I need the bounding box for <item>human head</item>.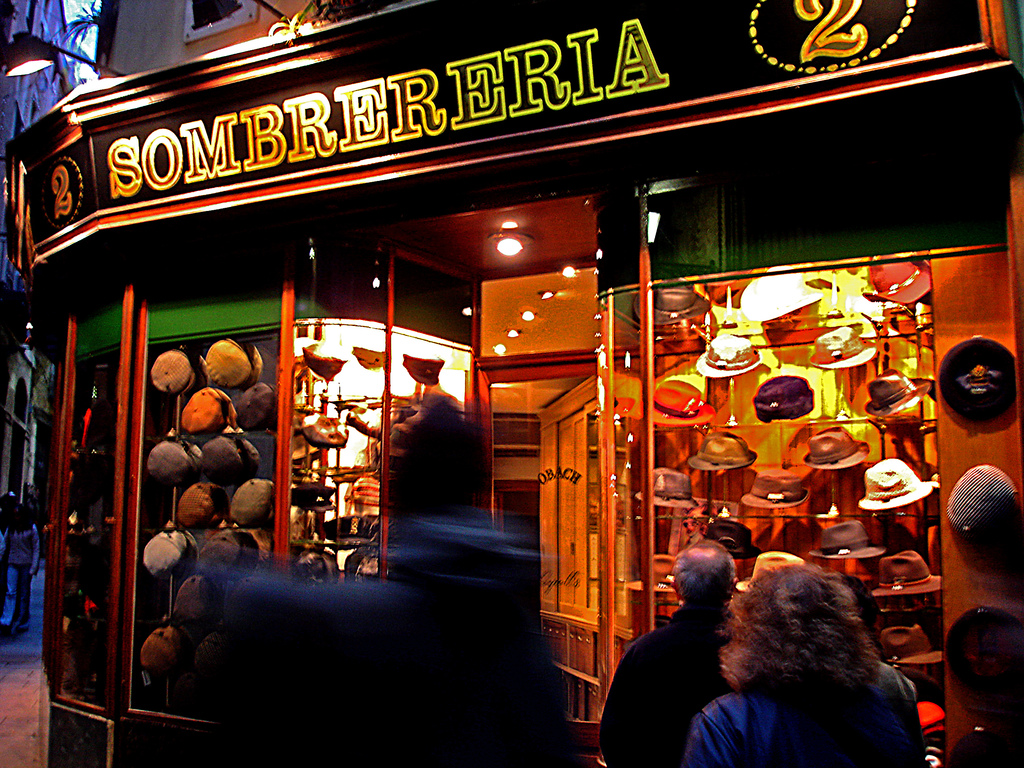
Here it is: 737, 577, 881, 707.
